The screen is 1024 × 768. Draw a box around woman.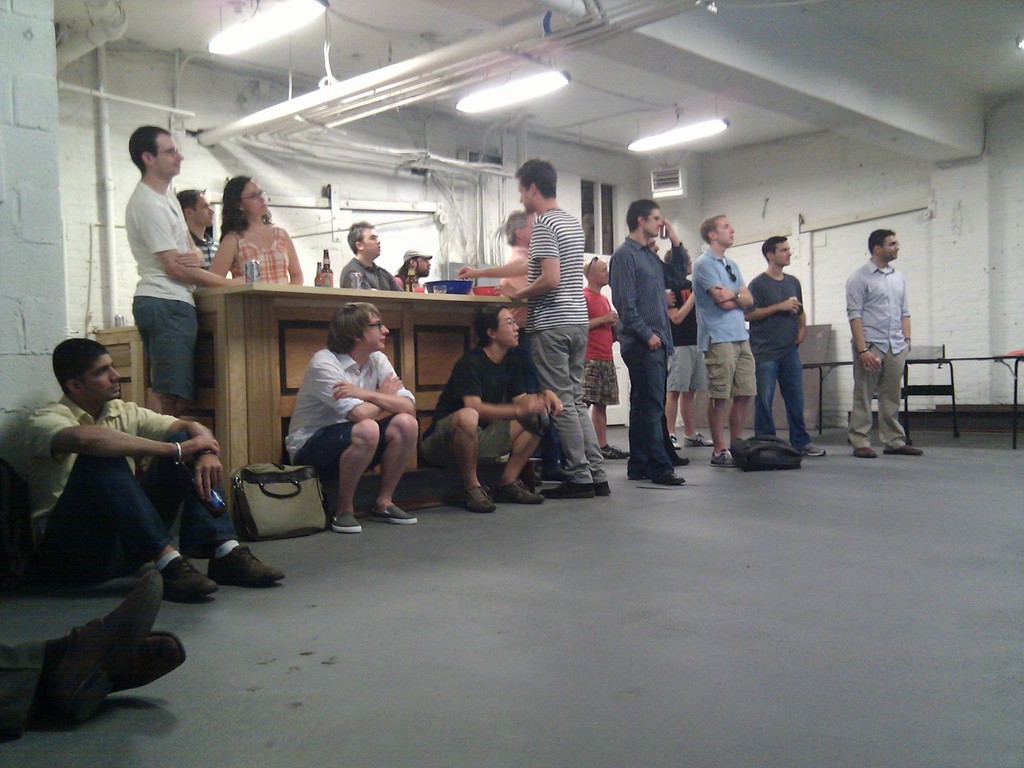
(209, 174, 306, 286).
